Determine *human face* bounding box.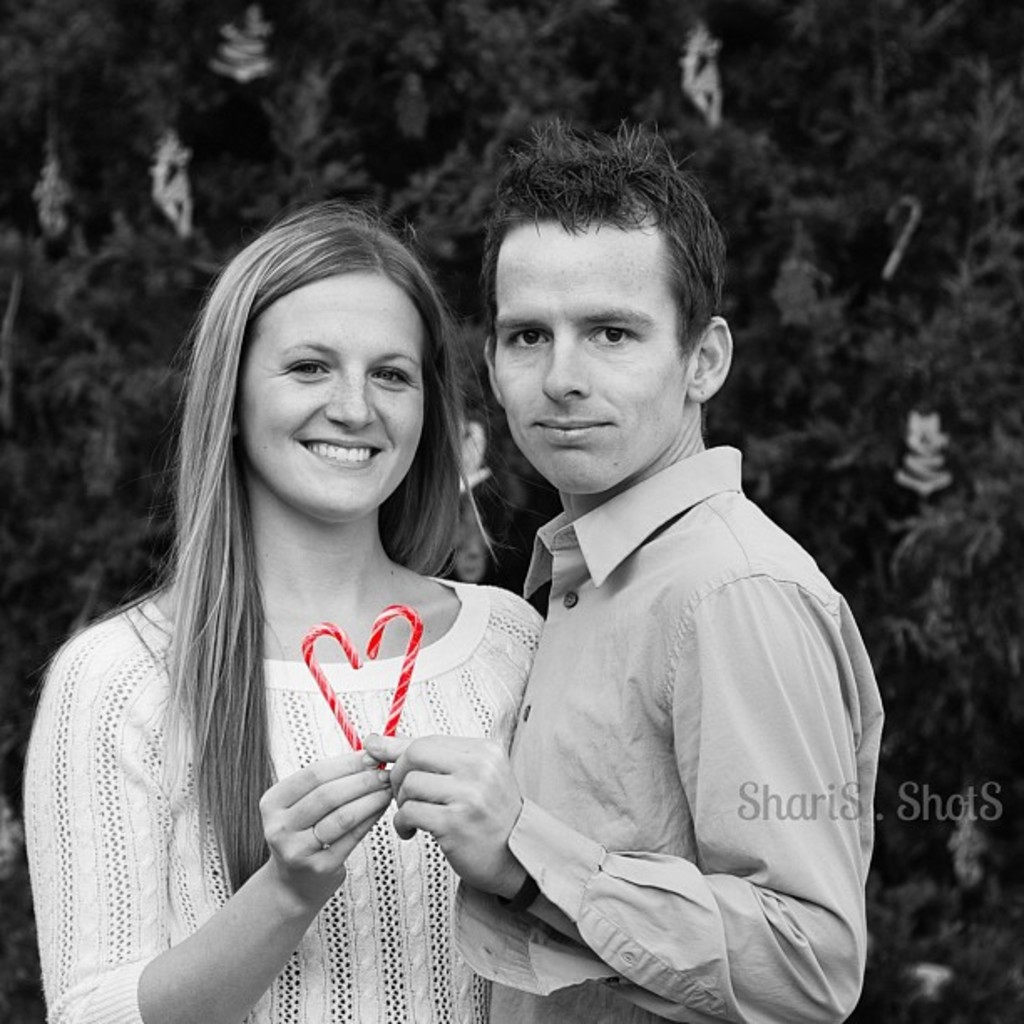
Determined: crop(485, 223, 684, 500).
